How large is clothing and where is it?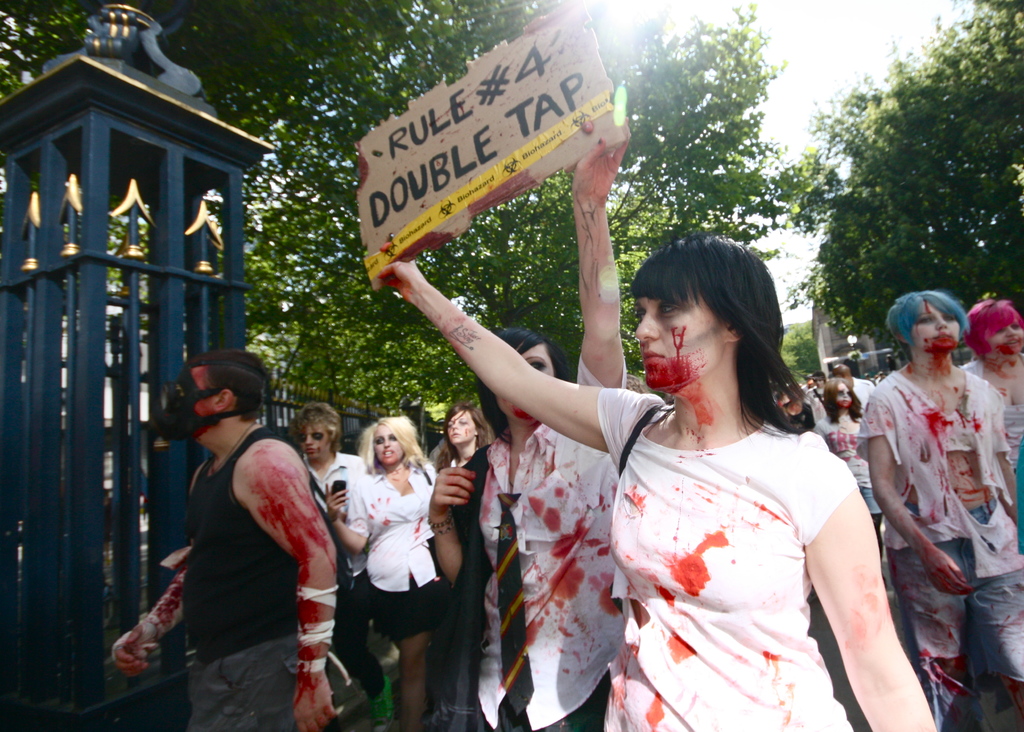
Bounding box: [888, 362, 1019, 559].
